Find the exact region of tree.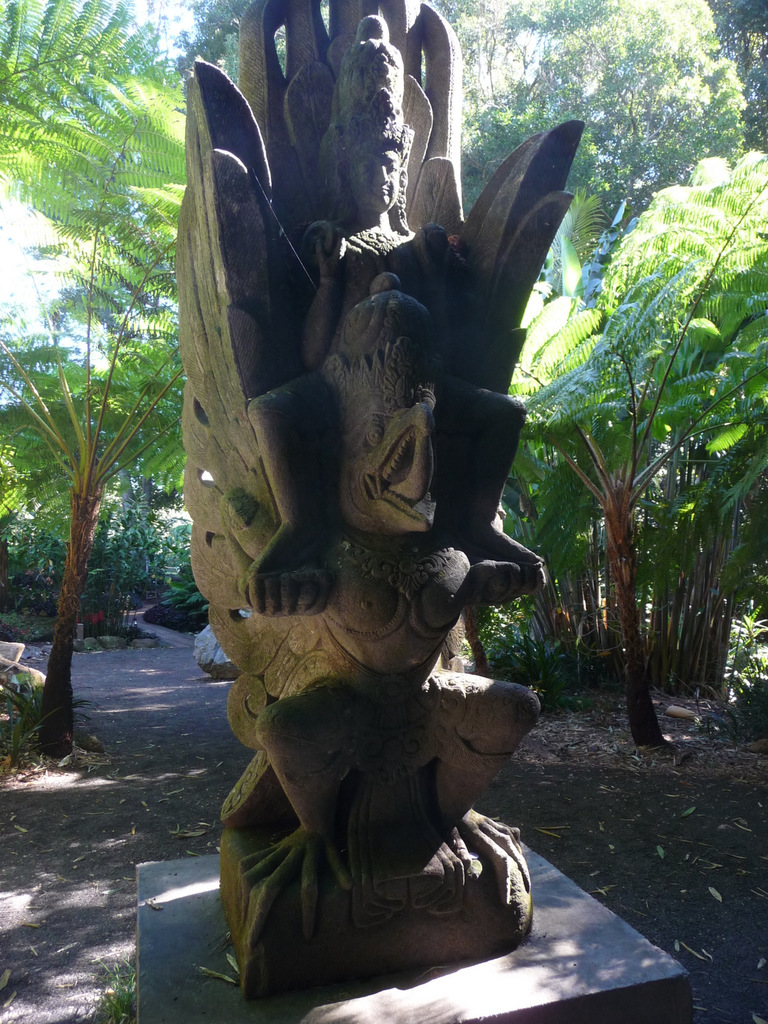
Exact region: 692, 0, 767, 166.
